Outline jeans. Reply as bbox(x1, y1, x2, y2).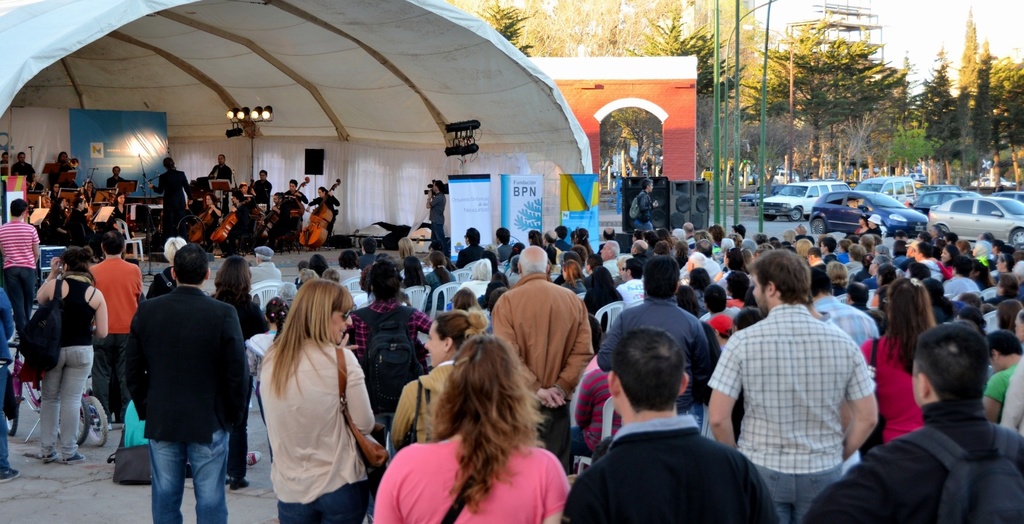
bbox(133, 418, 227, 512).
